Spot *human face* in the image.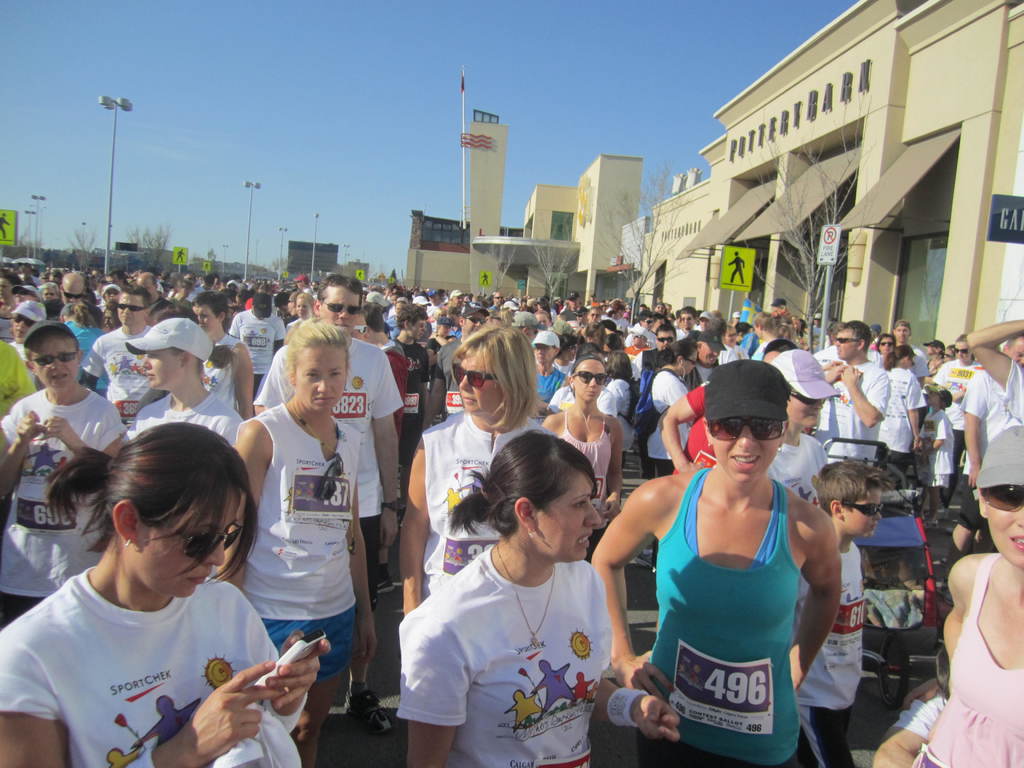
*human face* found at l=897, t=326, r=909, b=342.
